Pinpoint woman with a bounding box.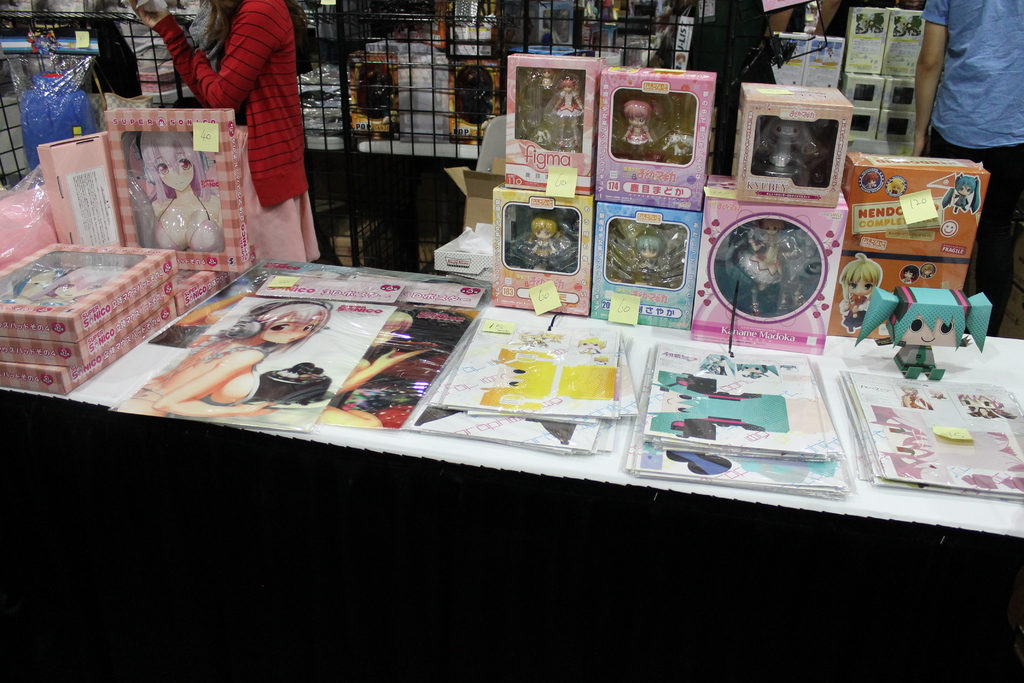
rect(118, 295, 335, 418).
